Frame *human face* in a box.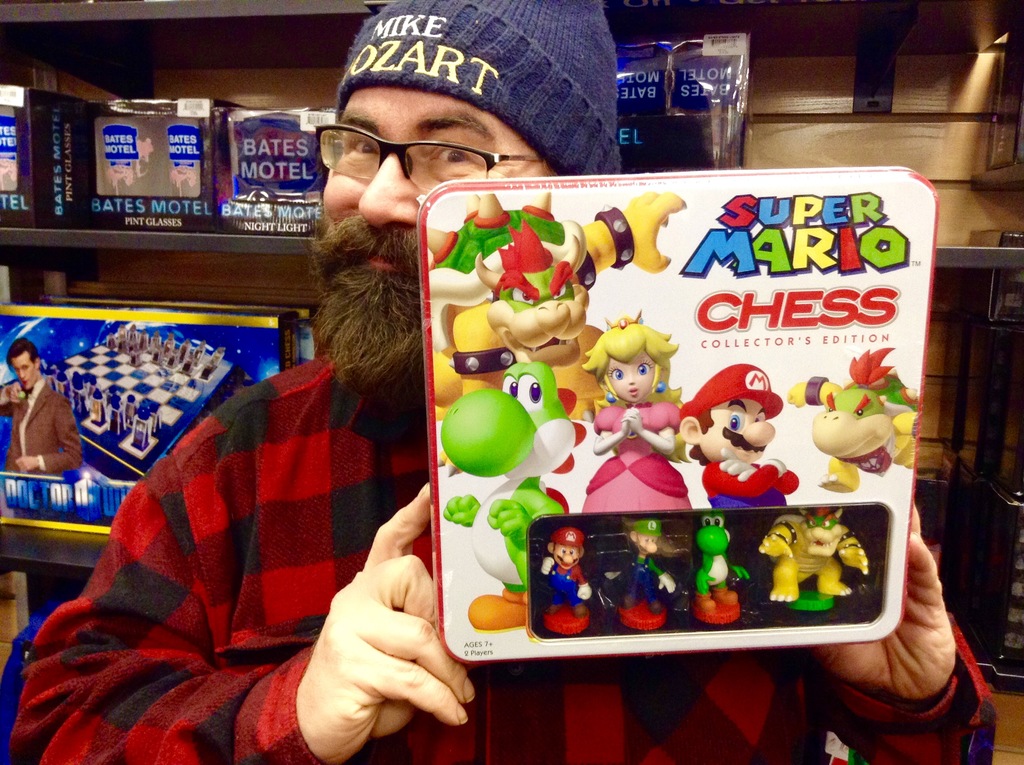
l=554, t=546, r=580, b=570.
